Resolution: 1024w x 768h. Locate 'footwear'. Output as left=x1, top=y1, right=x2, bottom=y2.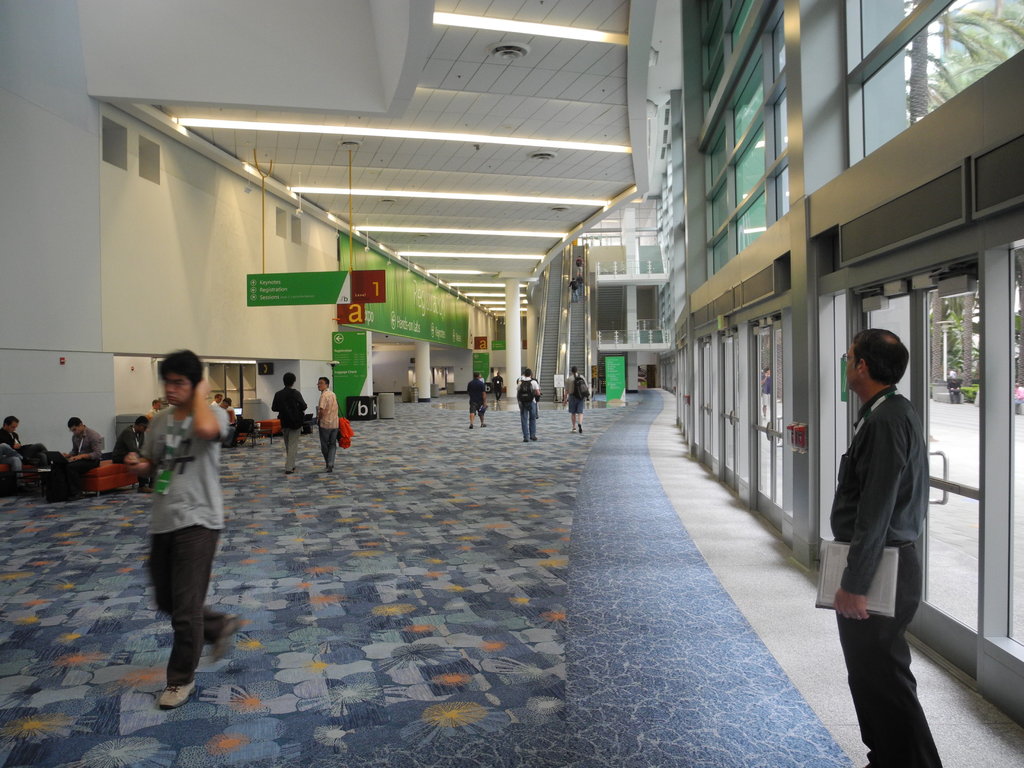
left=326, top=465, right=335, bottom=474.
